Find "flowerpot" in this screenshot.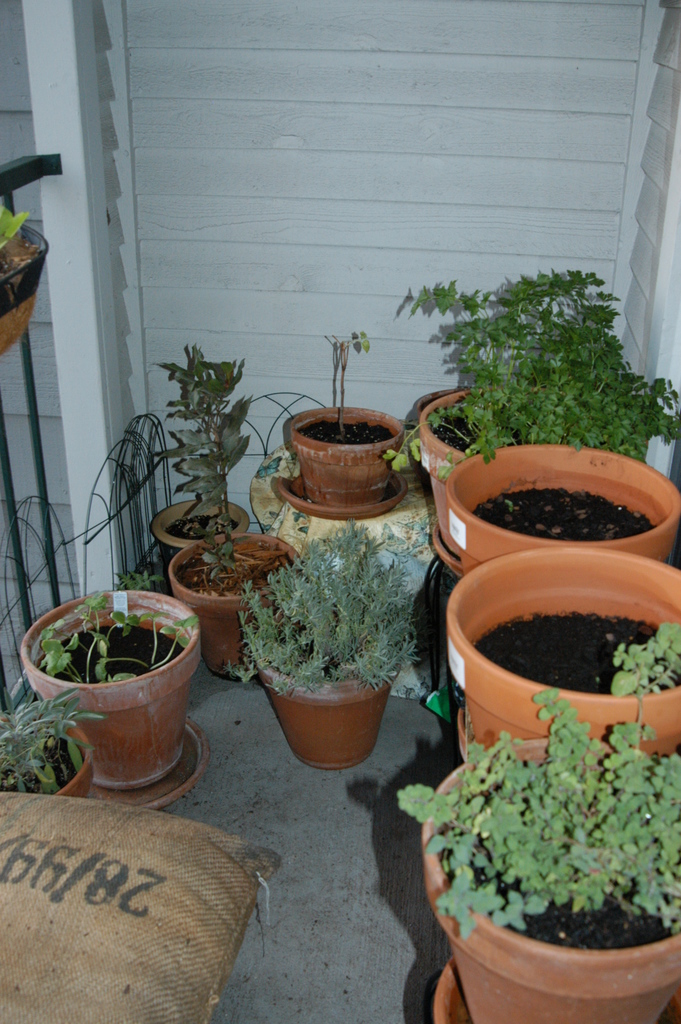
The bounding box for "flowerpot" is crop(443, 541, 680, 765).
